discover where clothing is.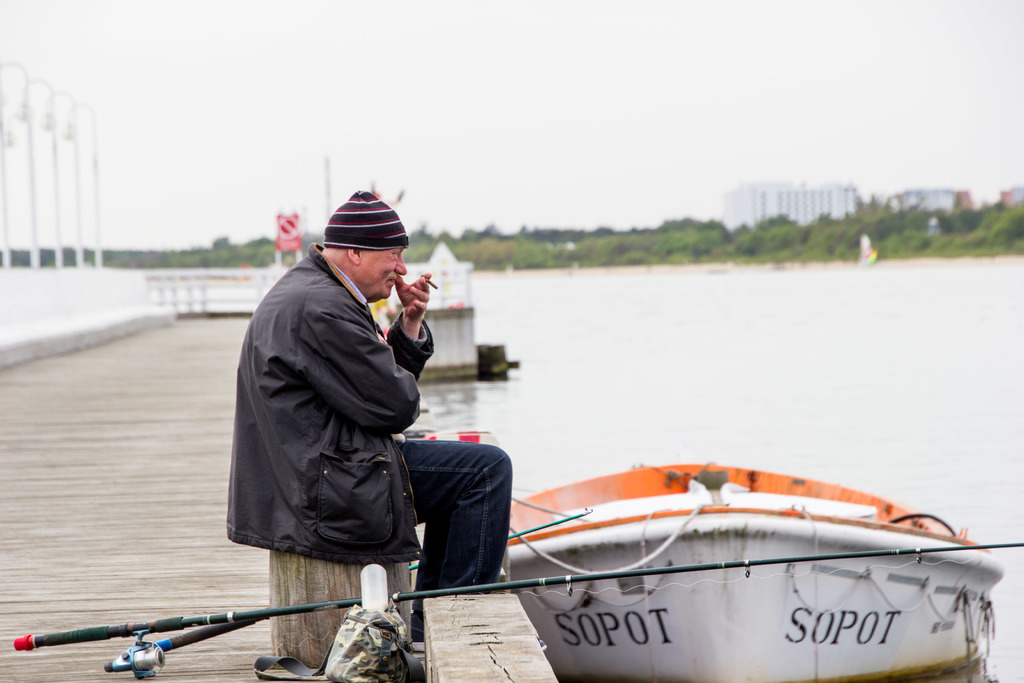
Discovered at 212 223 490 609.
